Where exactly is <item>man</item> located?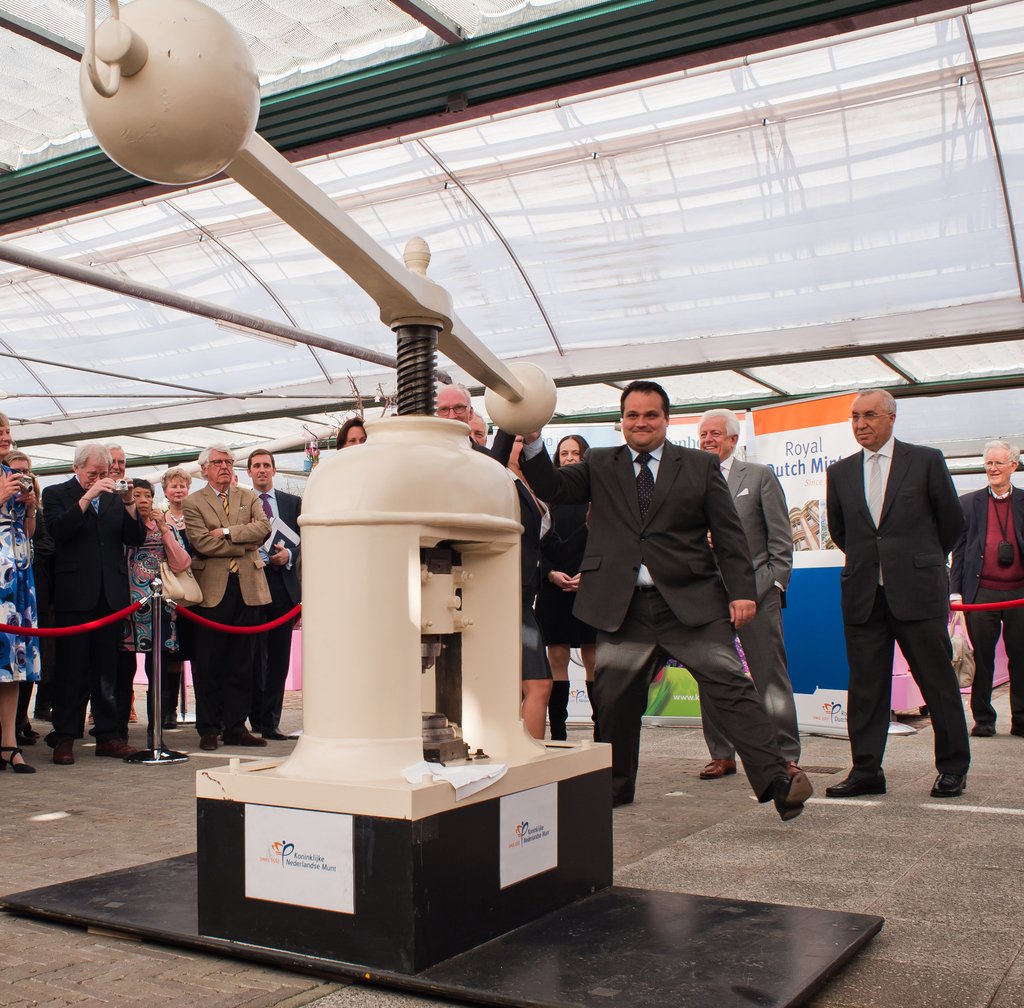
Its bounding box is pyautogui.locateOnScreen(493, 424, 563, 705).
